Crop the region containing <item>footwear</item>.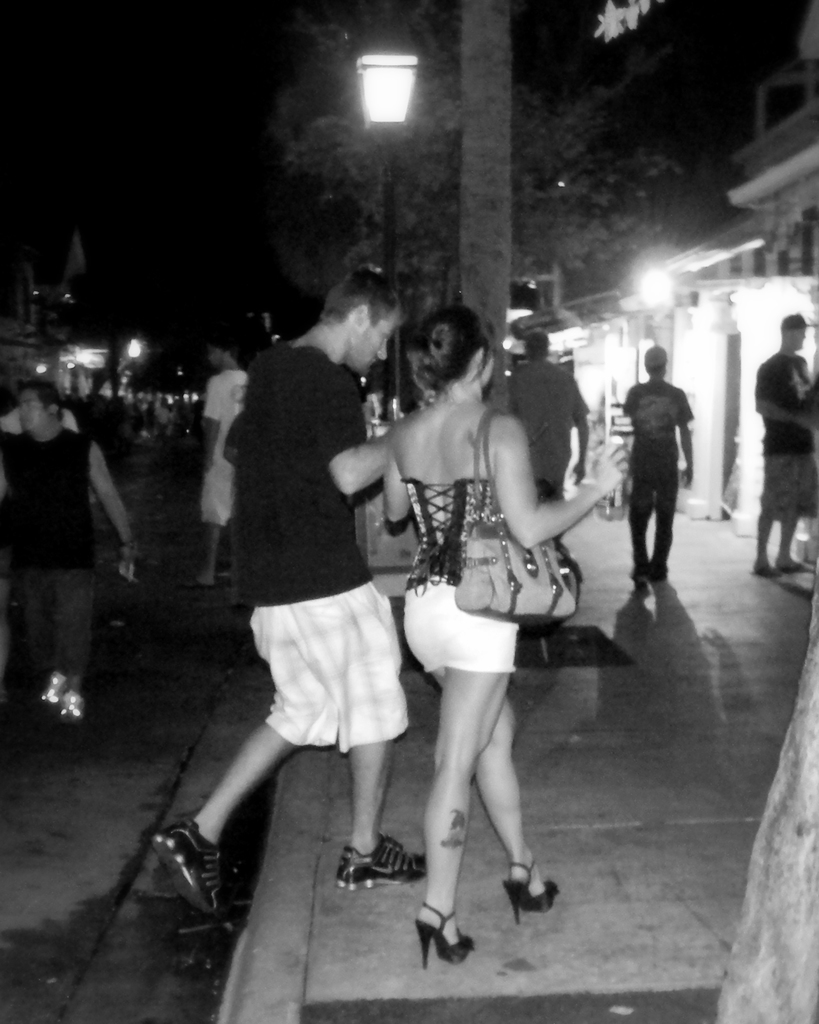
Crop region: x1=38 y1=669 x2=71 y2=706.
